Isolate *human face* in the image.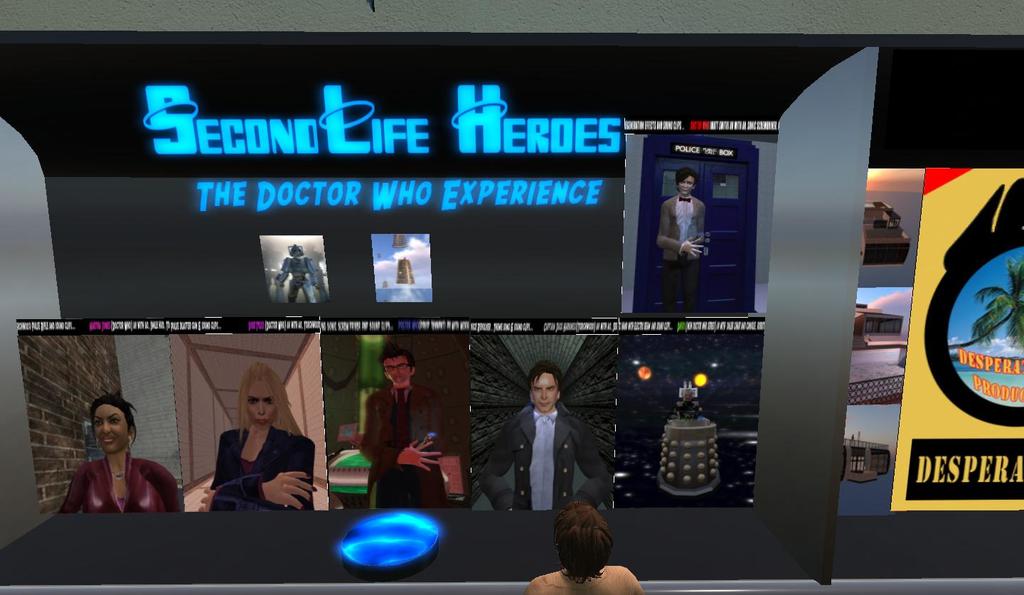
Isolated region: [253, 385, 273, 425].
